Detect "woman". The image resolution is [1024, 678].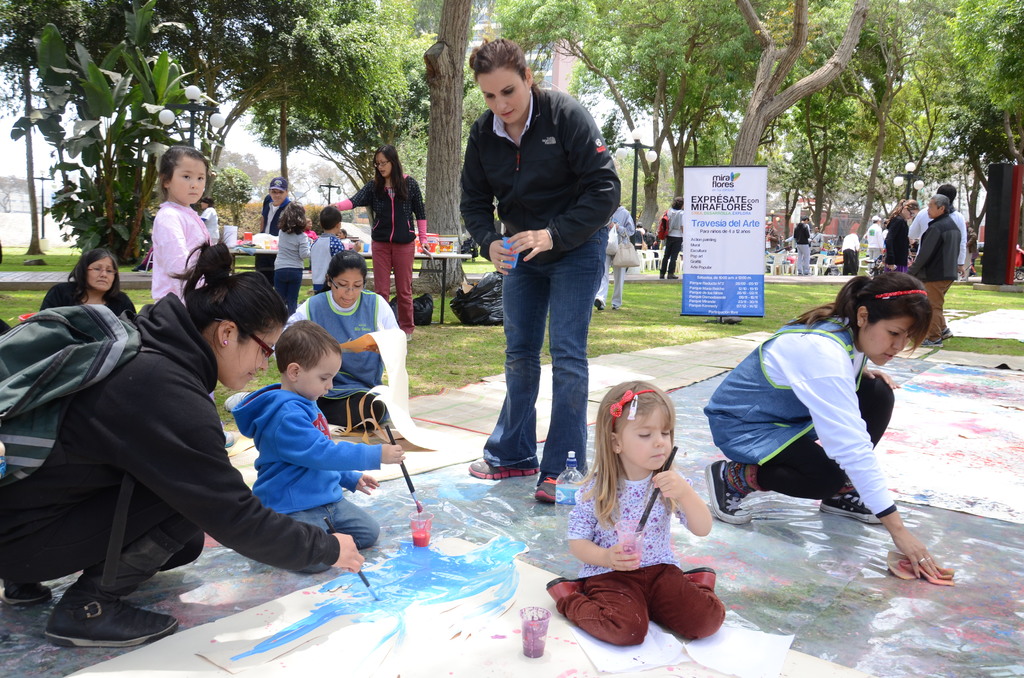
701, 272, 941, 577.
